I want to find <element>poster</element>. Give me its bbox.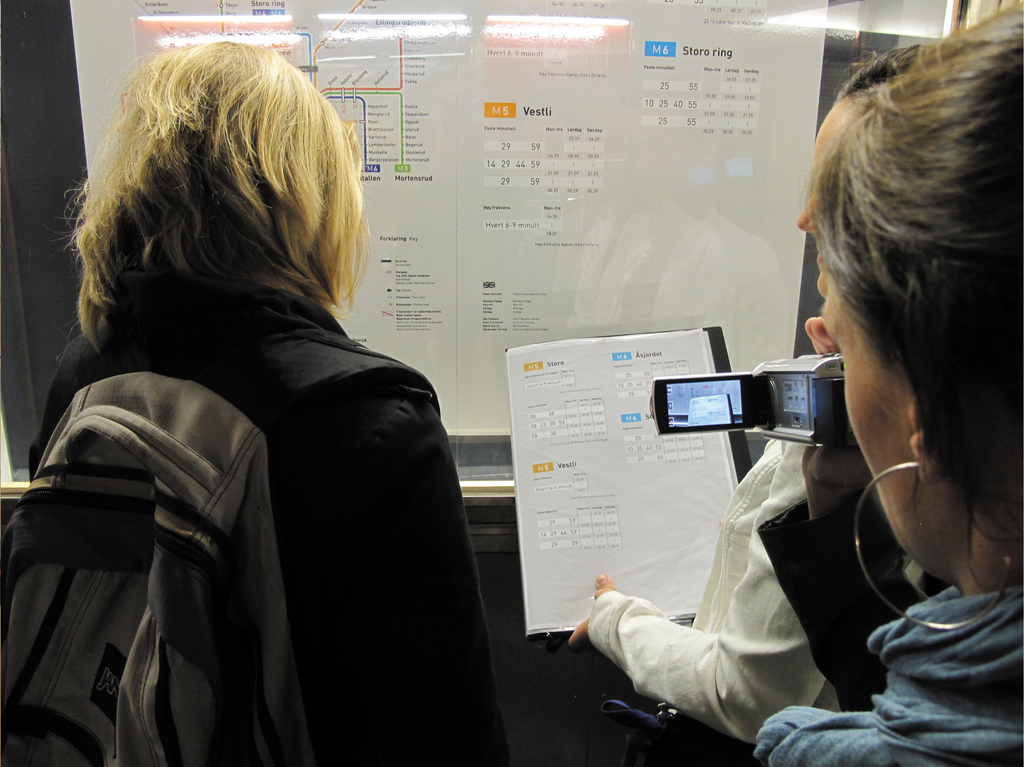
[left=504, top=327, right=739, bottom=643].
